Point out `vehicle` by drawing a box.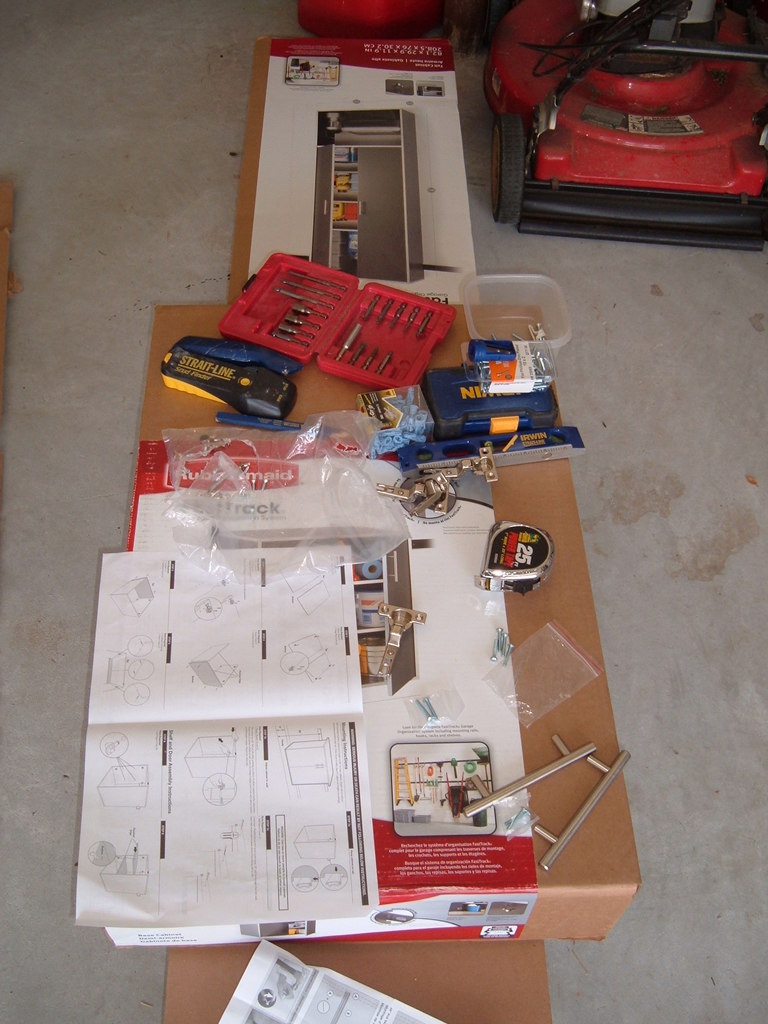
{"x1": 97, "y1": 828, "x2": 150, "y2": 898}.
